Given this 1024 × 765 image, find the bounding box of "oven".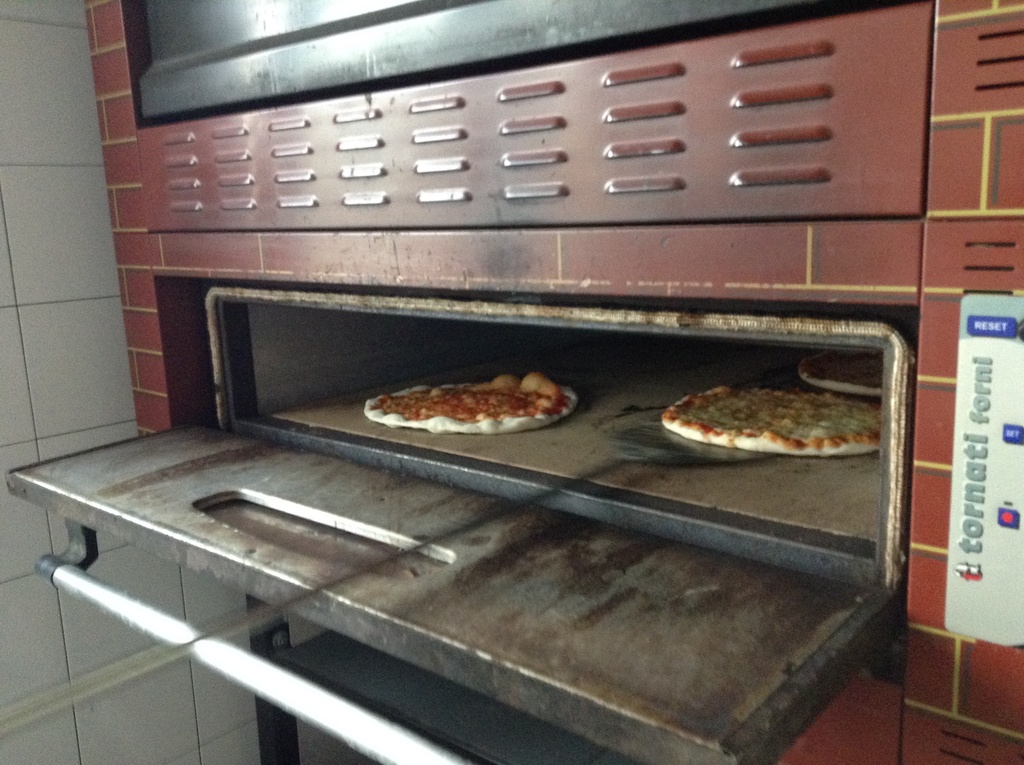
left=0, top=279, right=913, bottom=764.
